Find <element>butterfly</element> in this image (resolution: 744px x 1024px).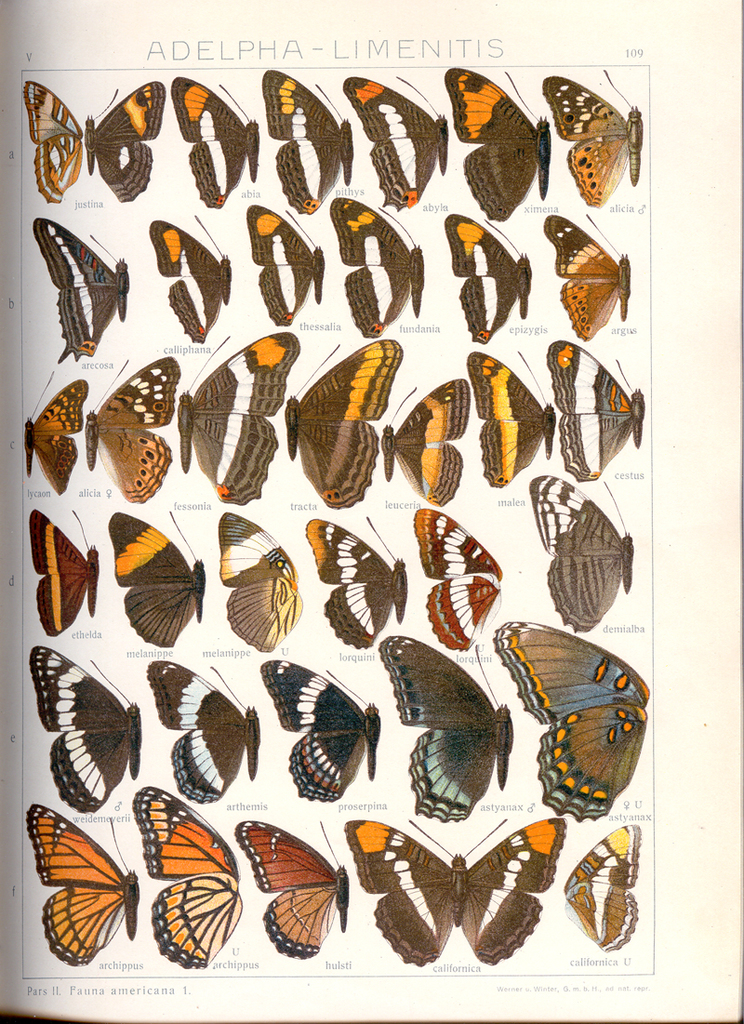
<box>445,213,534,346</box>.
